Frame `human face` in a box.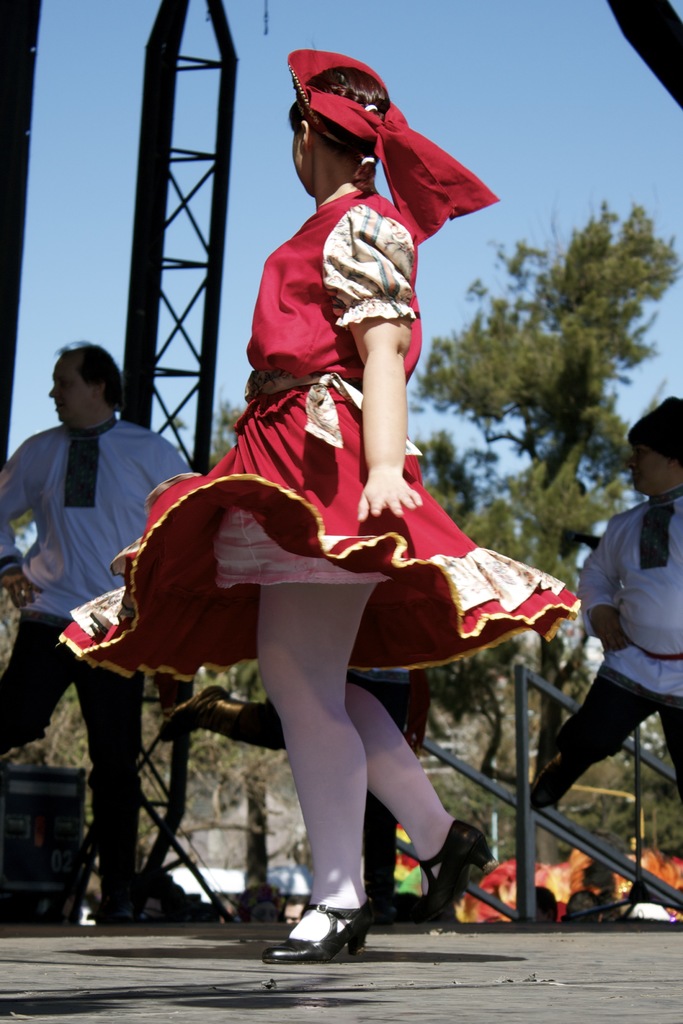
<region>48, 365, 99, 438</region>.
